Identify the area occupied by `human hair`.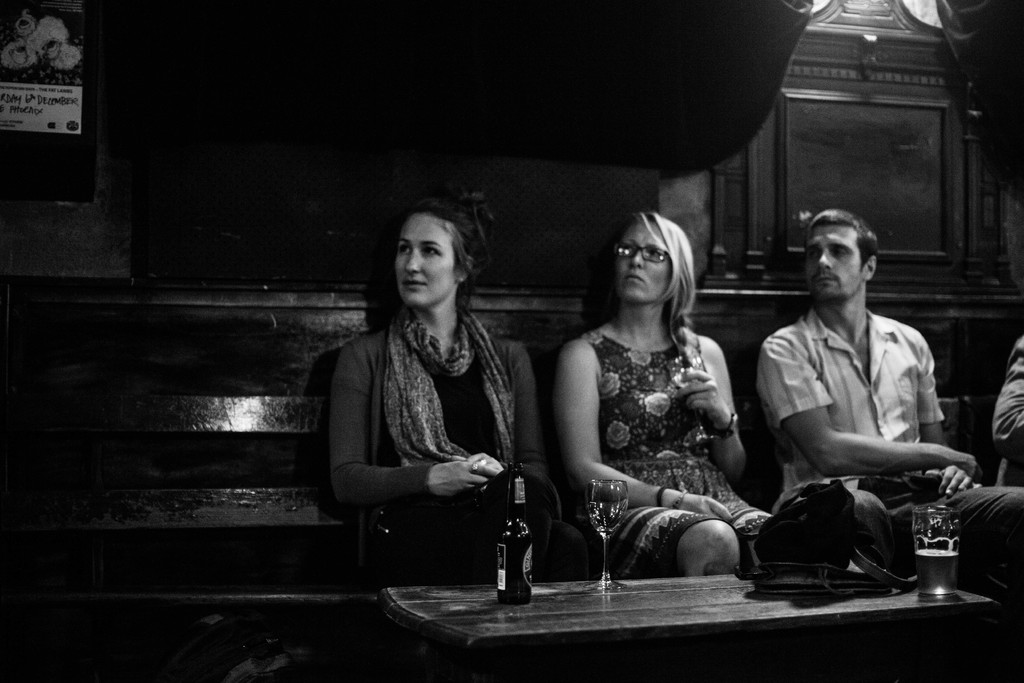
Area: 806:211:881:278.
